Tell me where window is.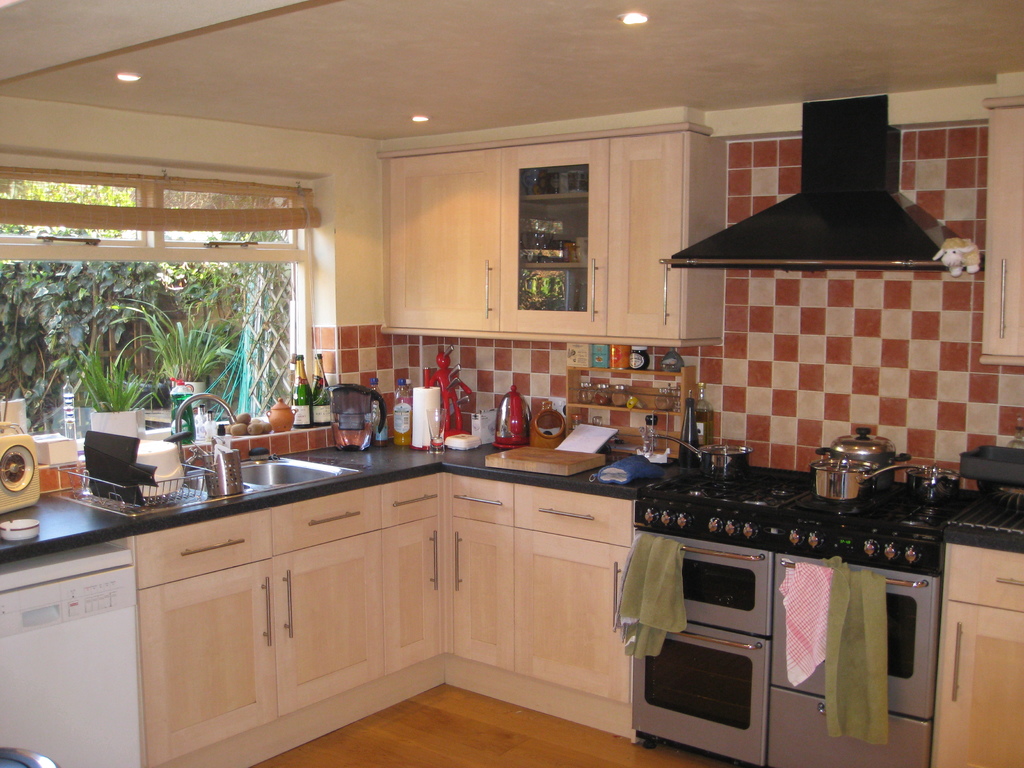
window is at box(0, 142, 342, 467).
